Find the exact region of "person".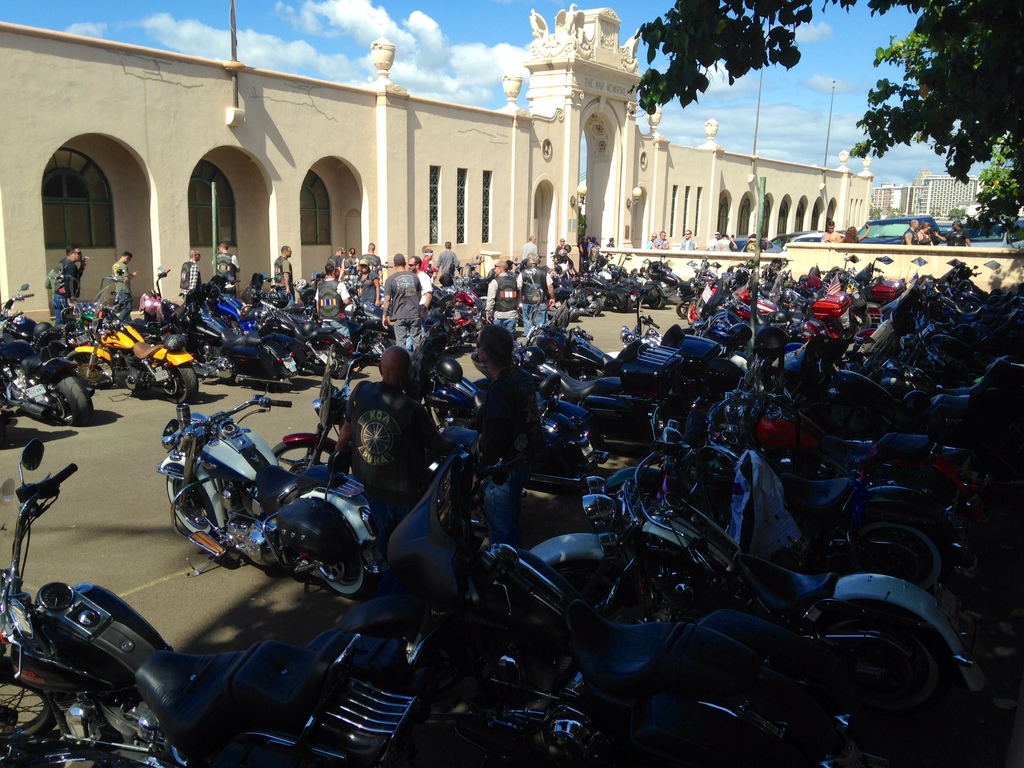
Exact region: x1=463 y1=337 x2=531 y2=504.
